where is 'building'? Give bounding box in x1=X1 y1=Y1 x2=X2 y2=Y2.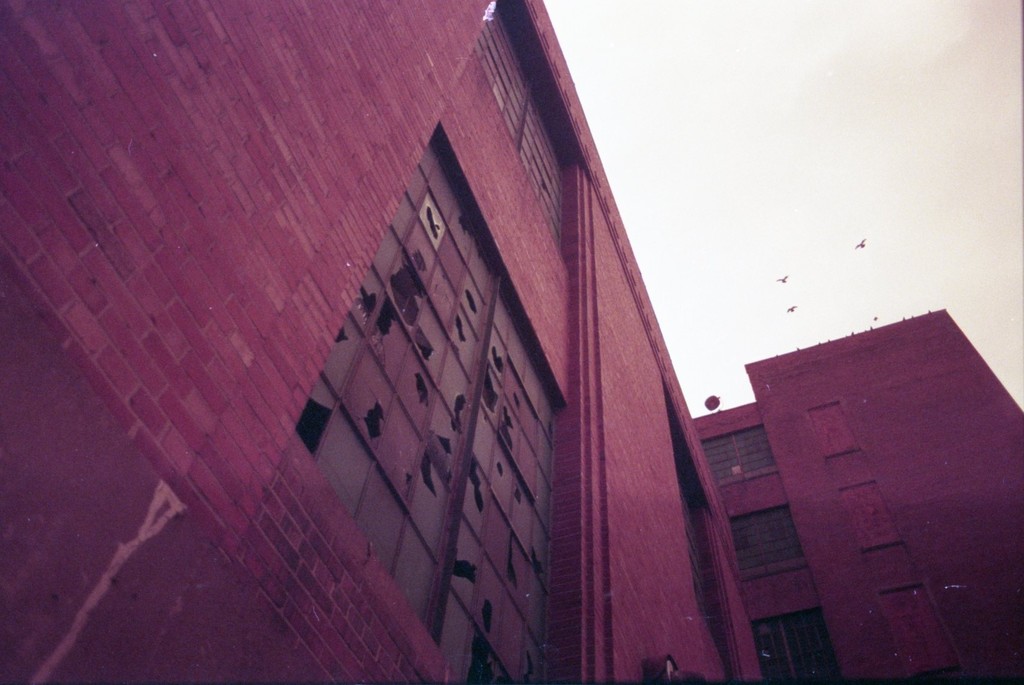
x1=0 y1=0 x2=1023 y2=684.
